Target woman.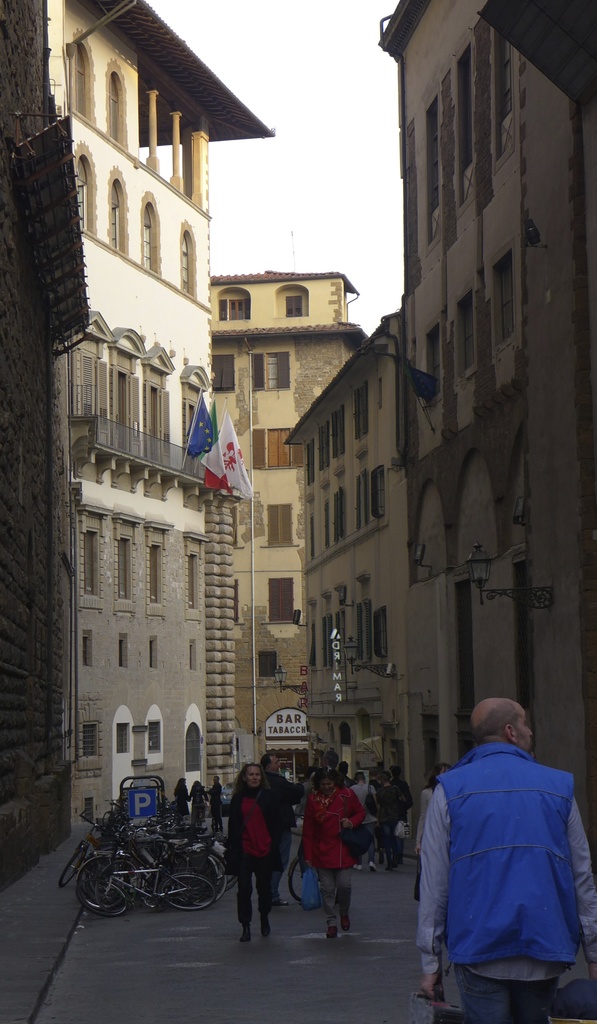
Target region: (175,776,191,819).
